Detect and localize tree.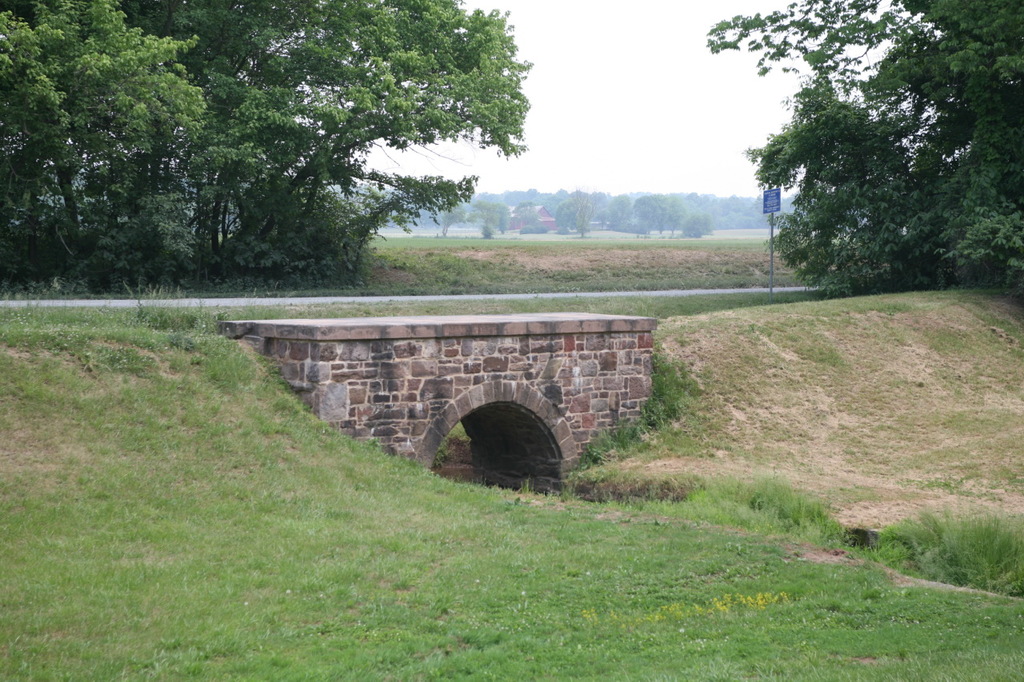
Localized at detection(551, 197, 574, 238).
